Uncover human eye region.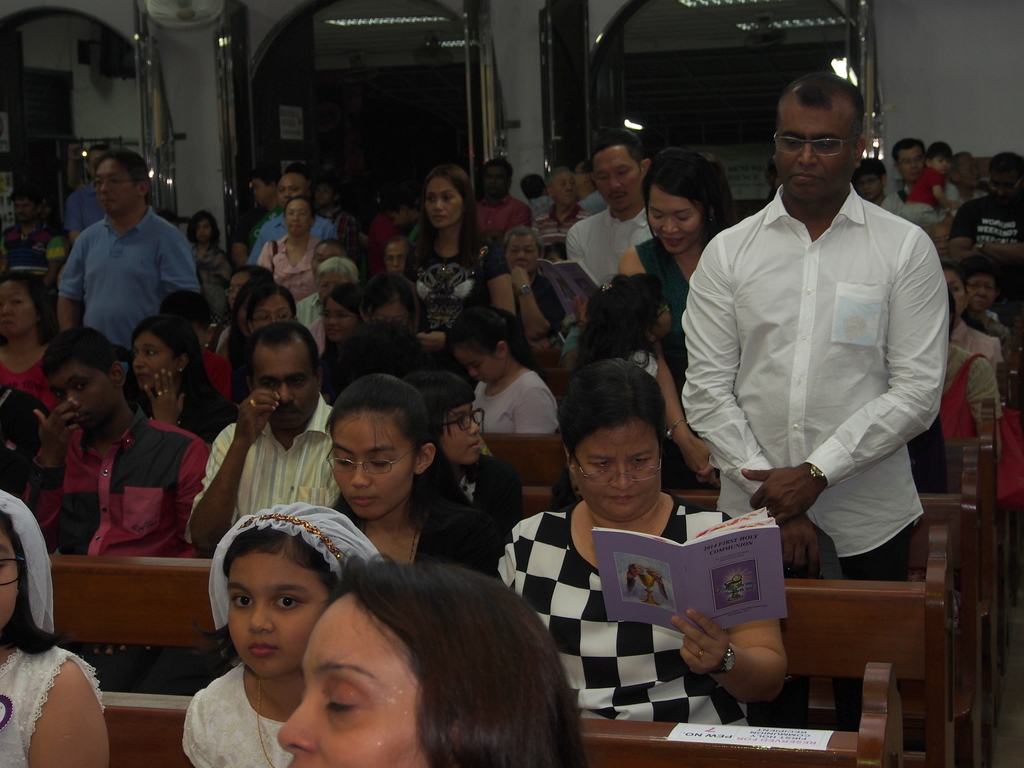
Uncovered: (675, 212, 690, 221).
